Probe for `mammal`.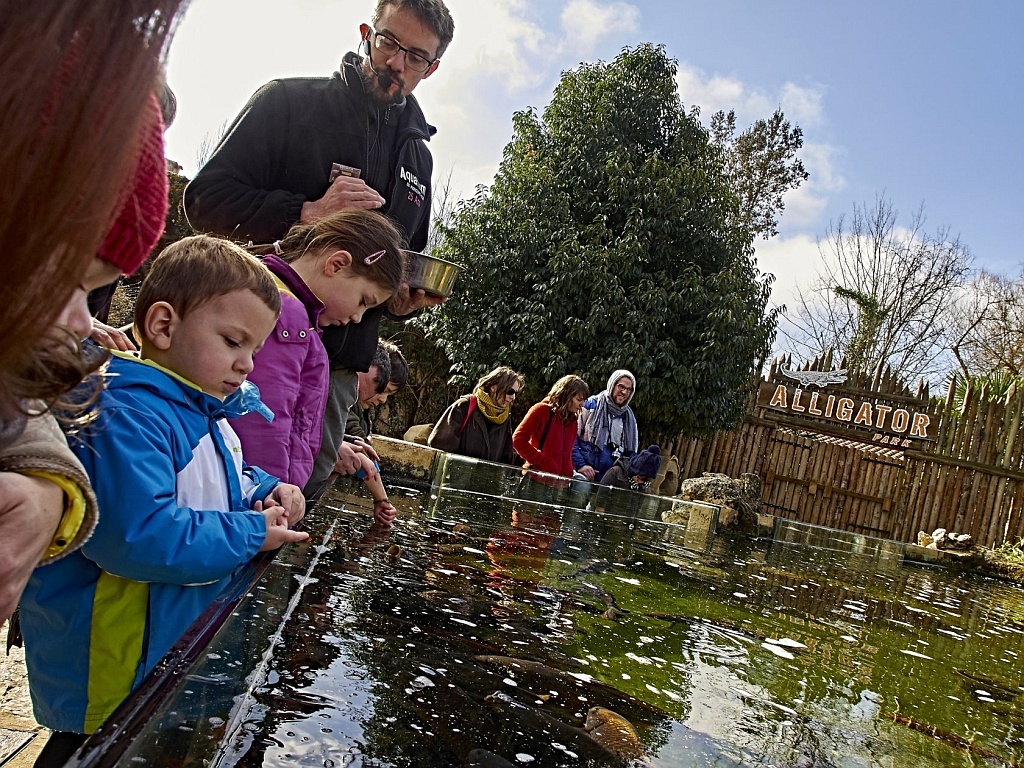
Probe result: region(257, 206, 406, 507).
